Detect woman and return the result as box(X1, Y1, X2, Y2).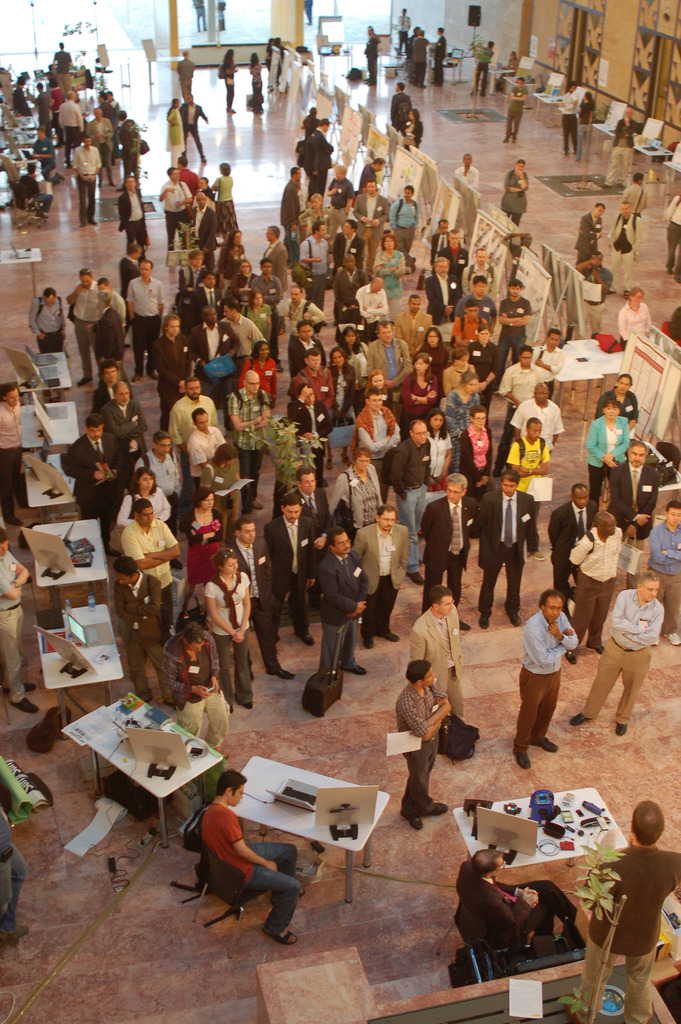
box(398, 353, 439, 435).
